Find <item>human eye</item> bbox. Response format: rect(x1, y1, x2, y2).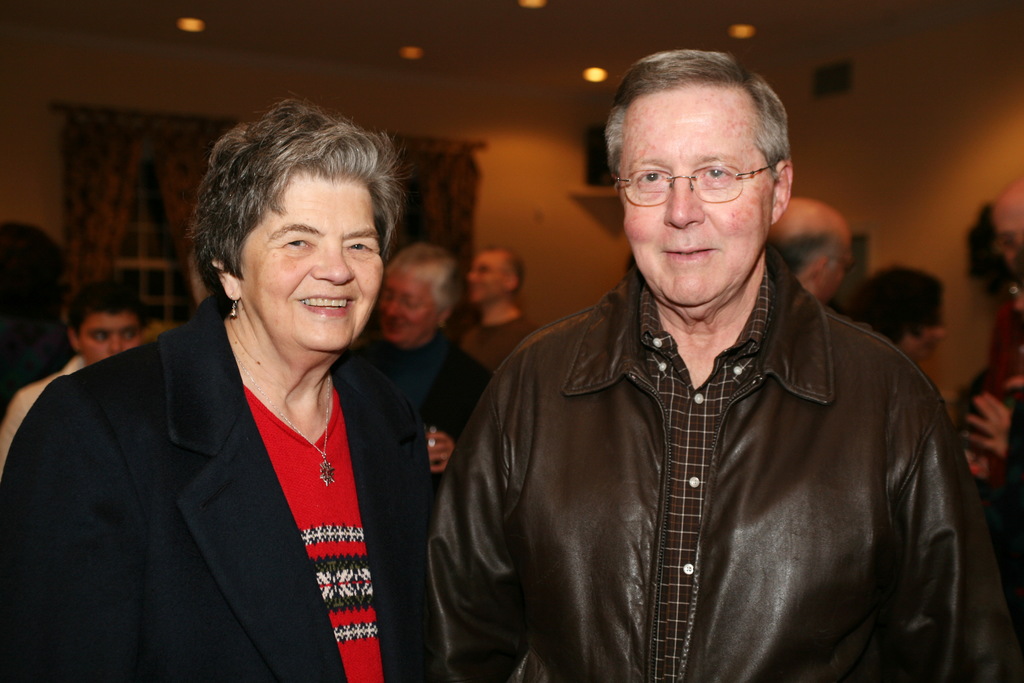
rect(282, 234, 312, 252).
